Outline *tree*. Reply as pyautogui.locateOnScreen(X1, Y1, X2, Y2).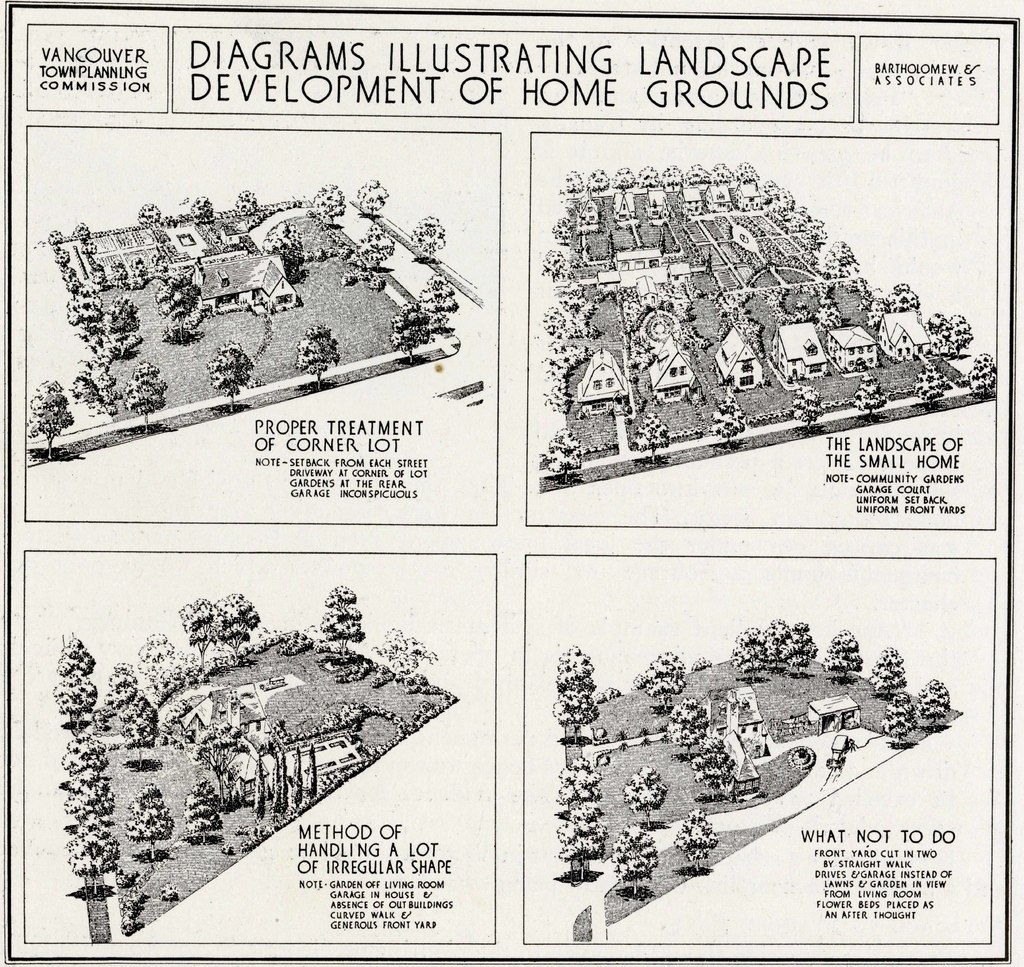
pyautogui.locateOnScreen(790, 384, 823, 434).
